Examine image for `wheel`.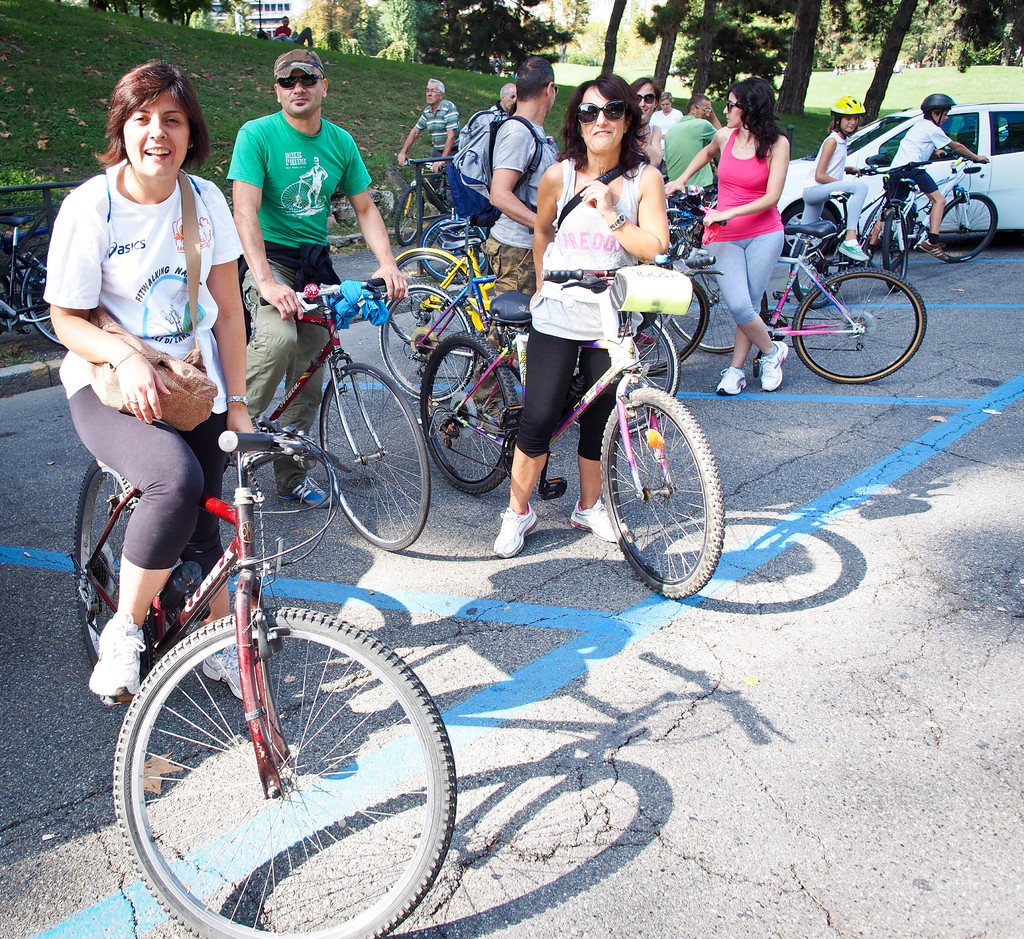
Examination result: {"x1": 115, "y1": 606, "x2": 458, "y2": 938}.
